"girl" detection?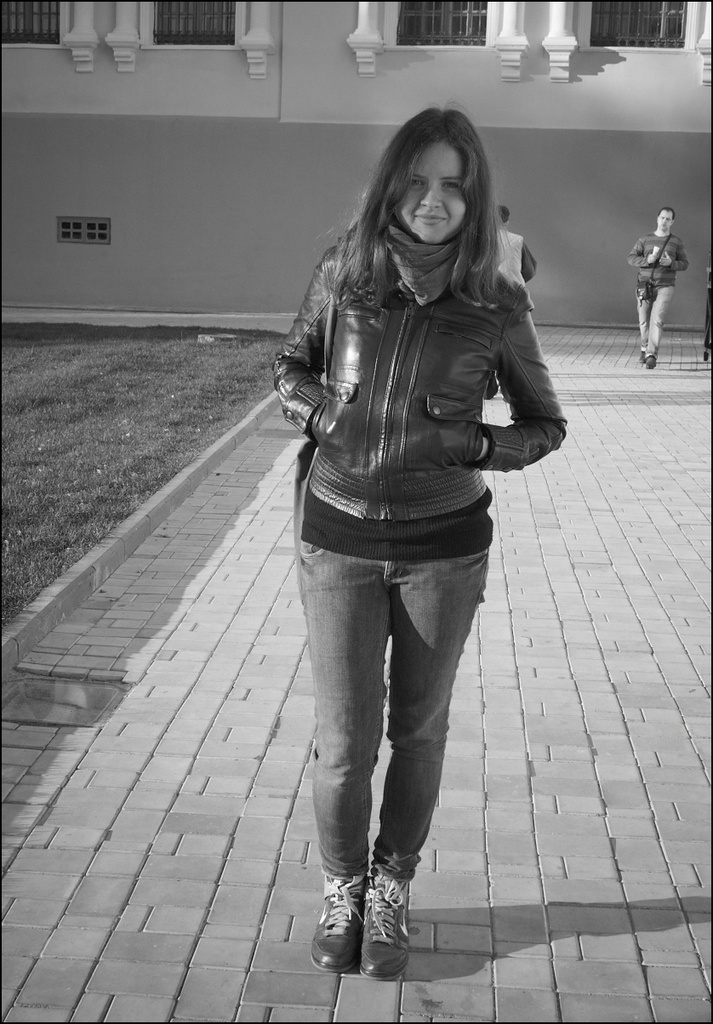
locate(246, 43, 573, 962)
